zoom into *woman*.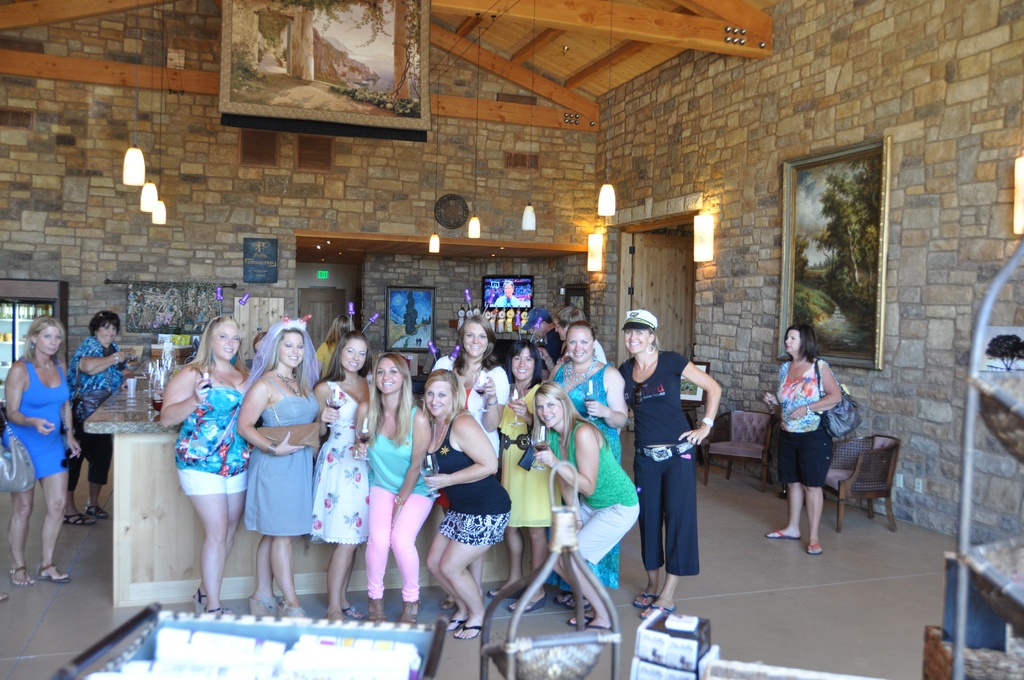
Zoom target: [x1=63, y1=309, x2=139, y2=522].
